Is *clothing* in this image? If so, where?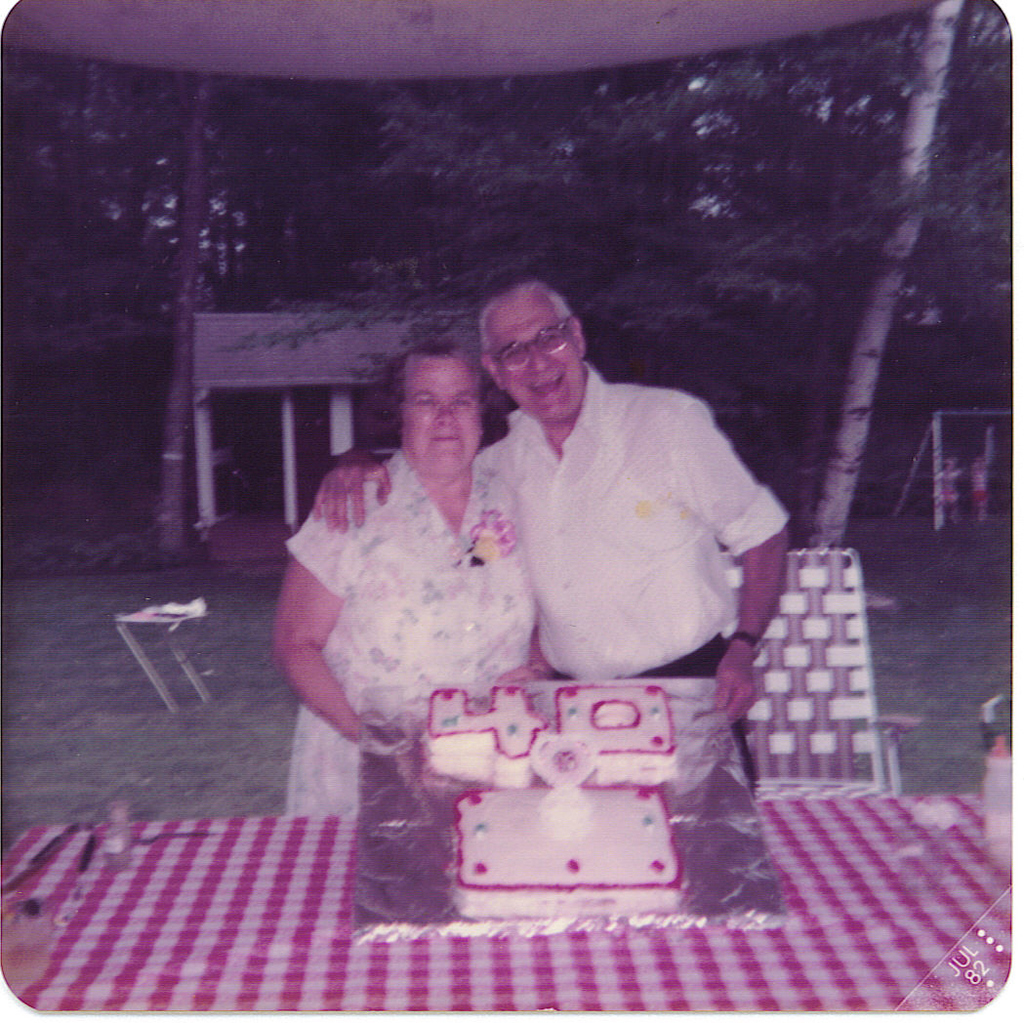
Yes, at bbox=[288, 454, 531, 815].
